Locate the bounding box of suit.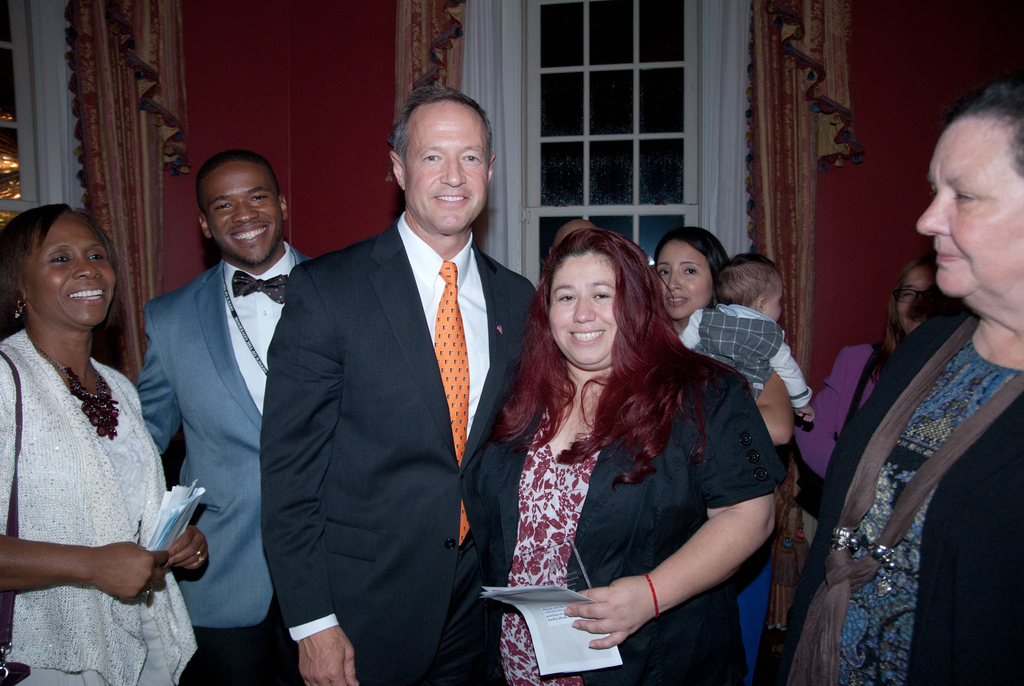
Bounding box: {"left": 257, "top": 102, "right": 533, "bottom": 685}.
